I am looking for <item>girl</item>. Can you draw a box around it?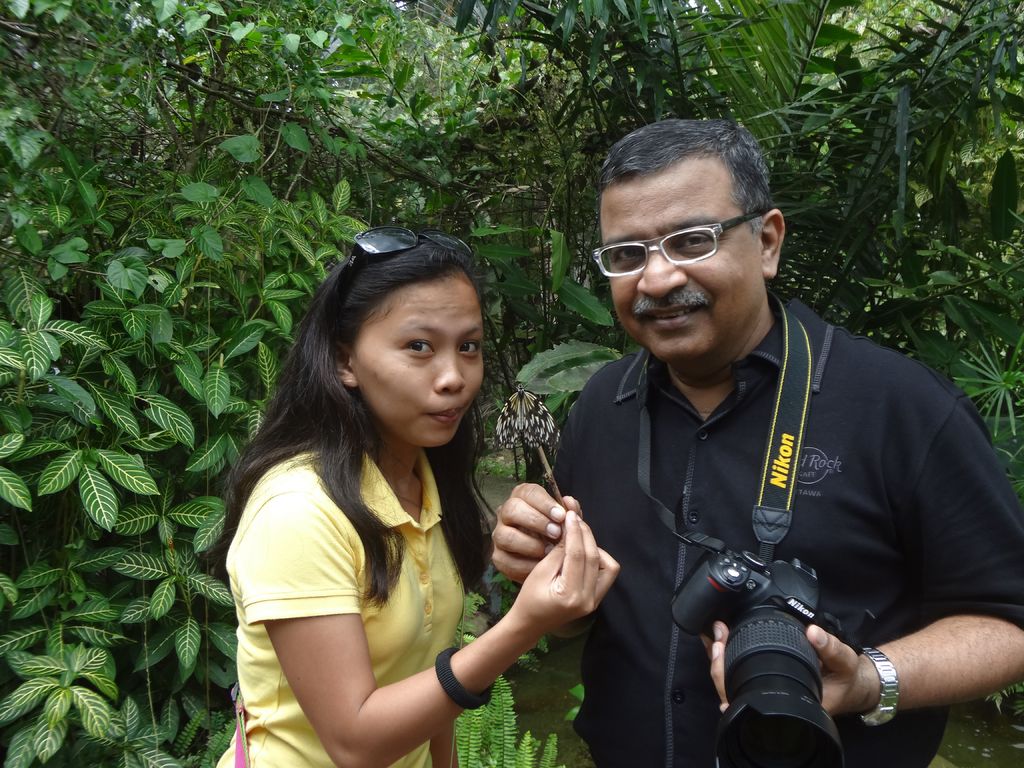
Sure, the bounding box is rect(216, 227, 620, 767).
